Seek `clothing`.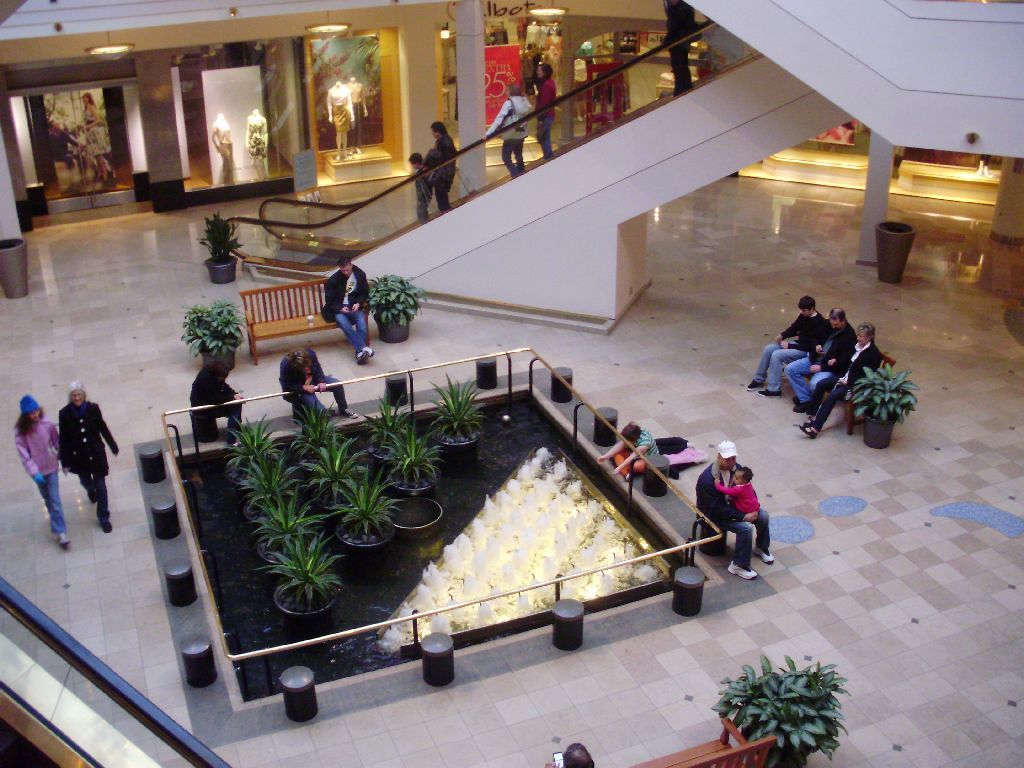
<box>696,451,773,583</box>.
